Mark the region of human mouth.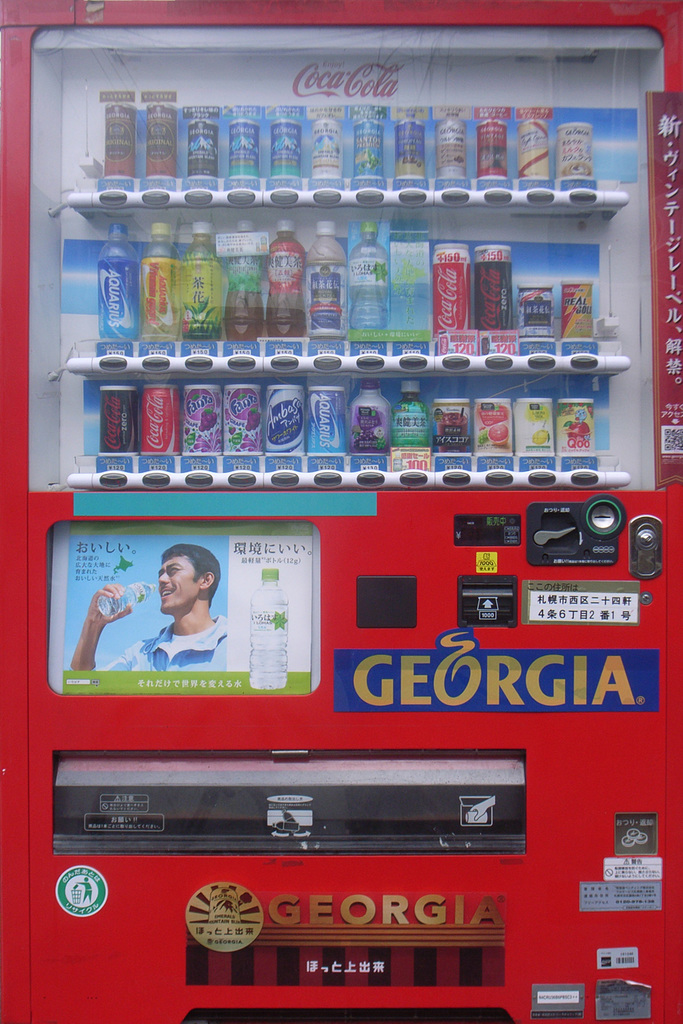
Region: region(160, 589, 170, 596).
